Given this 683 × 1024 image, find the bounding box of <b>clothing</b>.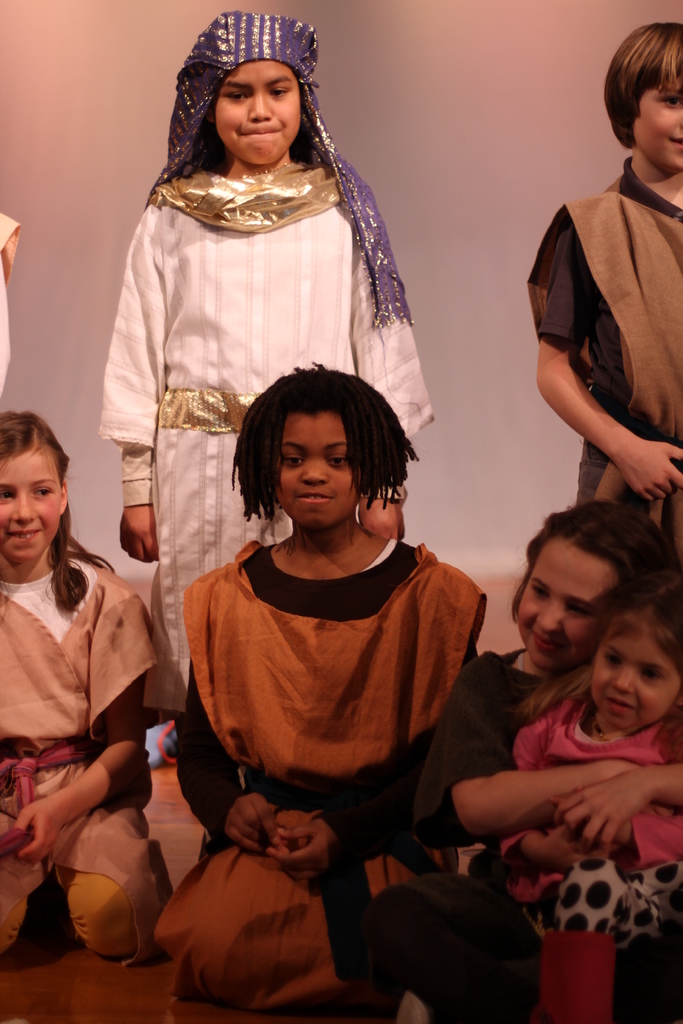
detection(506, 683, 682, 1023).
